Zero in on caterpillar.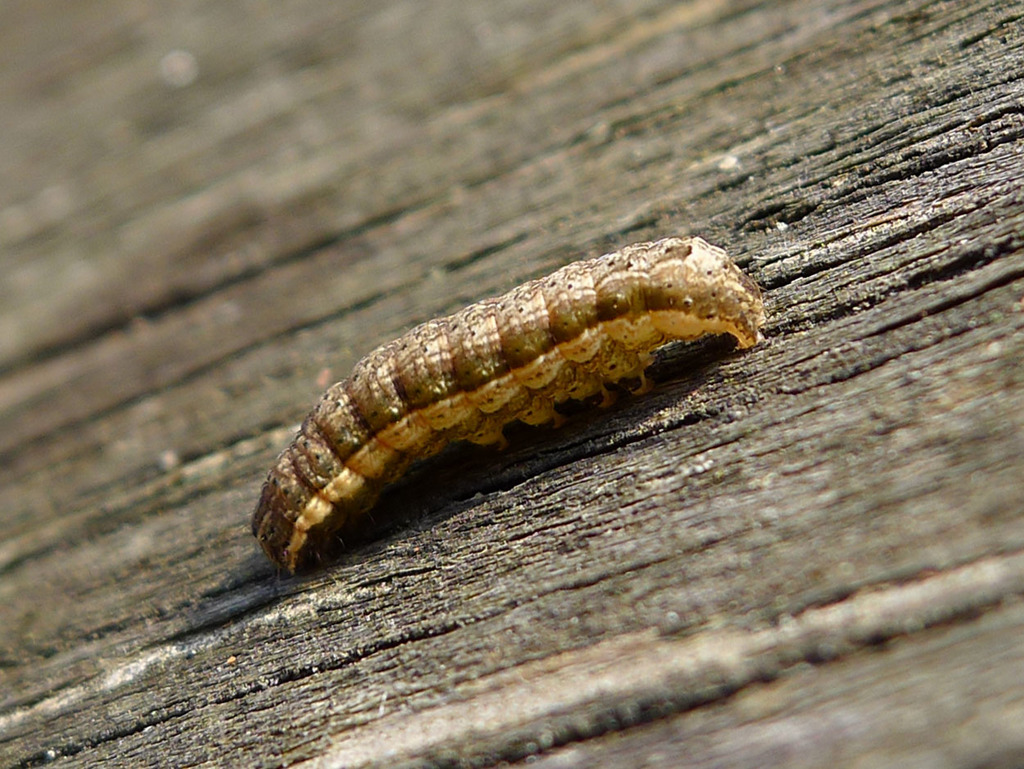
Zeroed in: x1=248, y1=234, x2=760, y2=575.
